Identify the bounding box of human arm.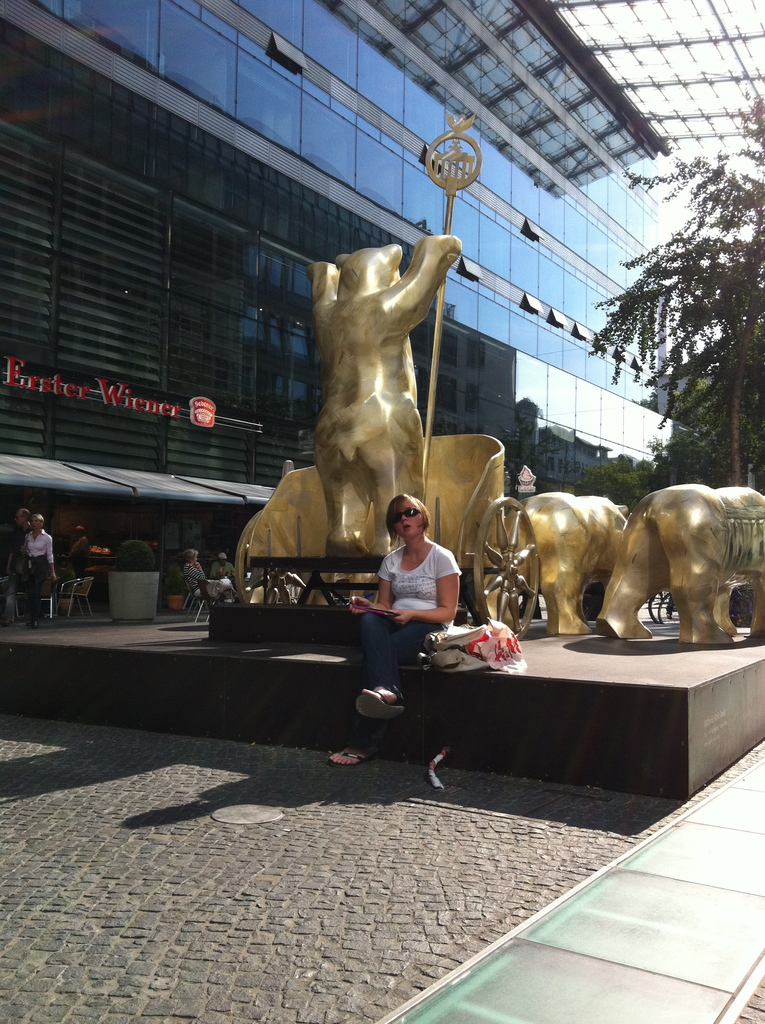
pyautogui.locateOnScreen(184, 555, 207, 582).
